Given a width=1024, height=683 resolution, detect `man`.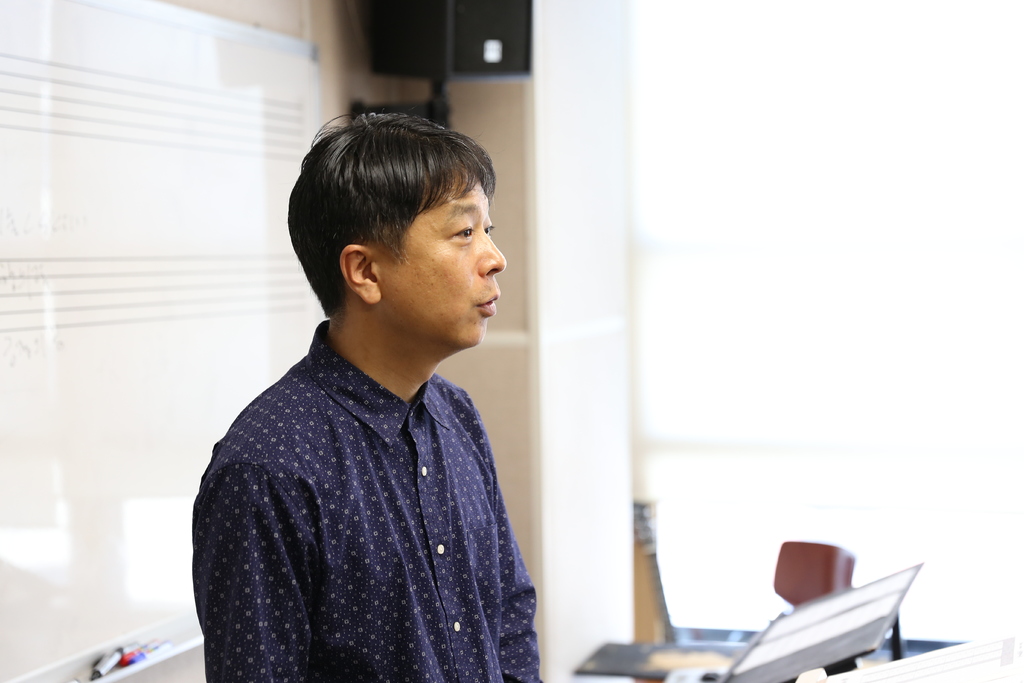
<box>183,104,545,682</box>.
